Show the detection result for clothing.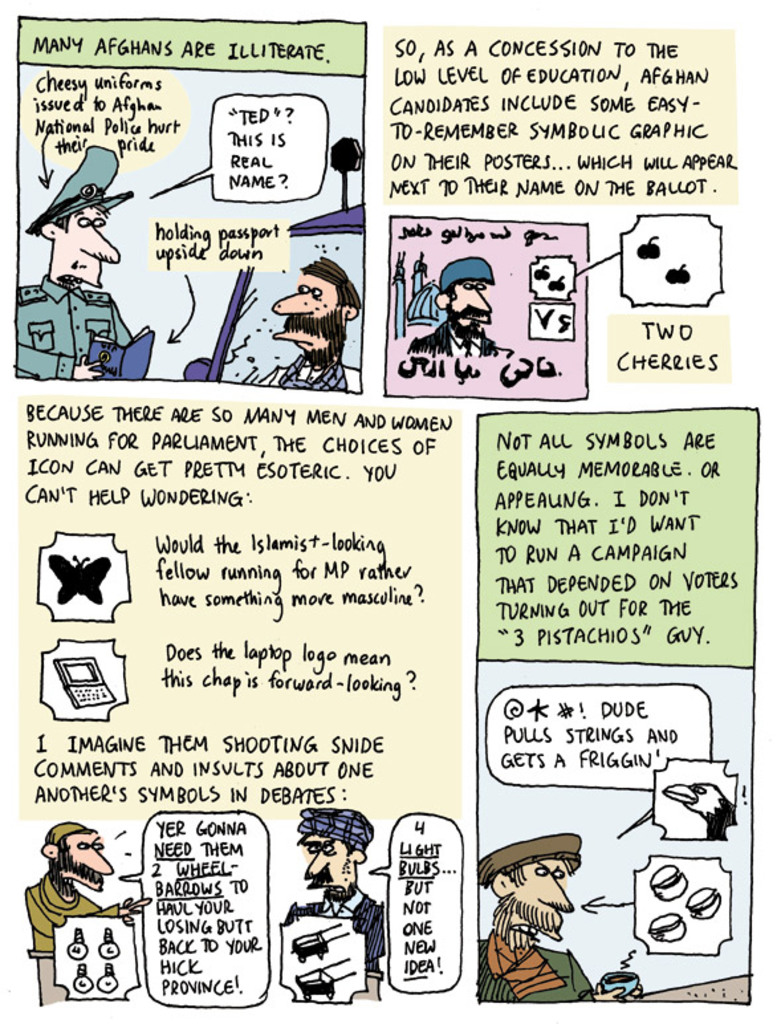
[477, 932, 590, 1003].
